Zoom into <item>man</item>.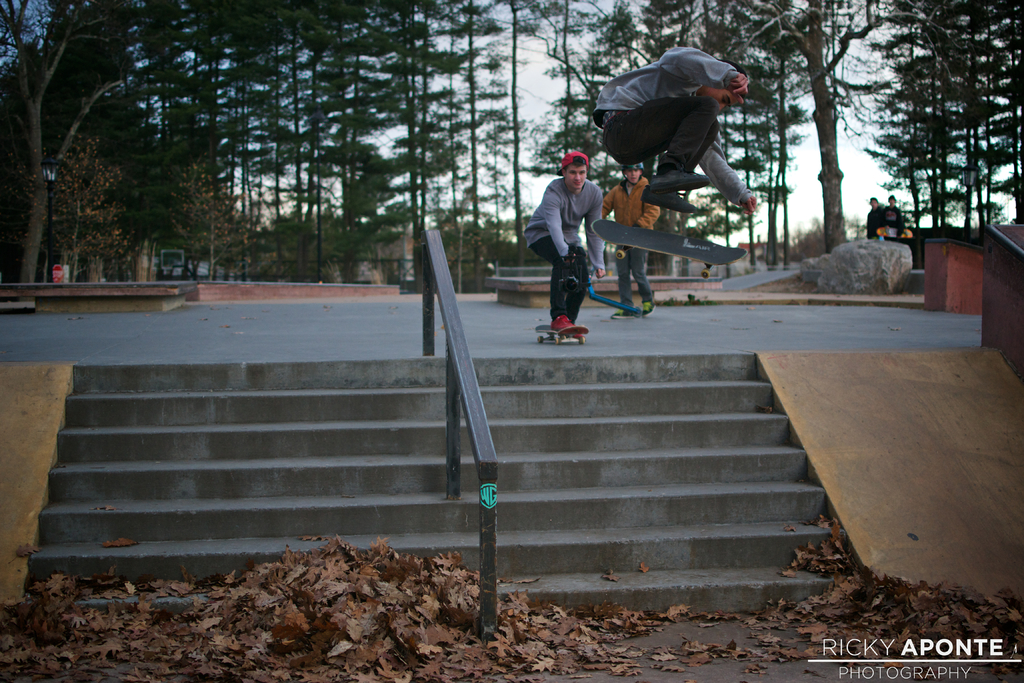
Zoom target: (601, 164, 652, 318).
